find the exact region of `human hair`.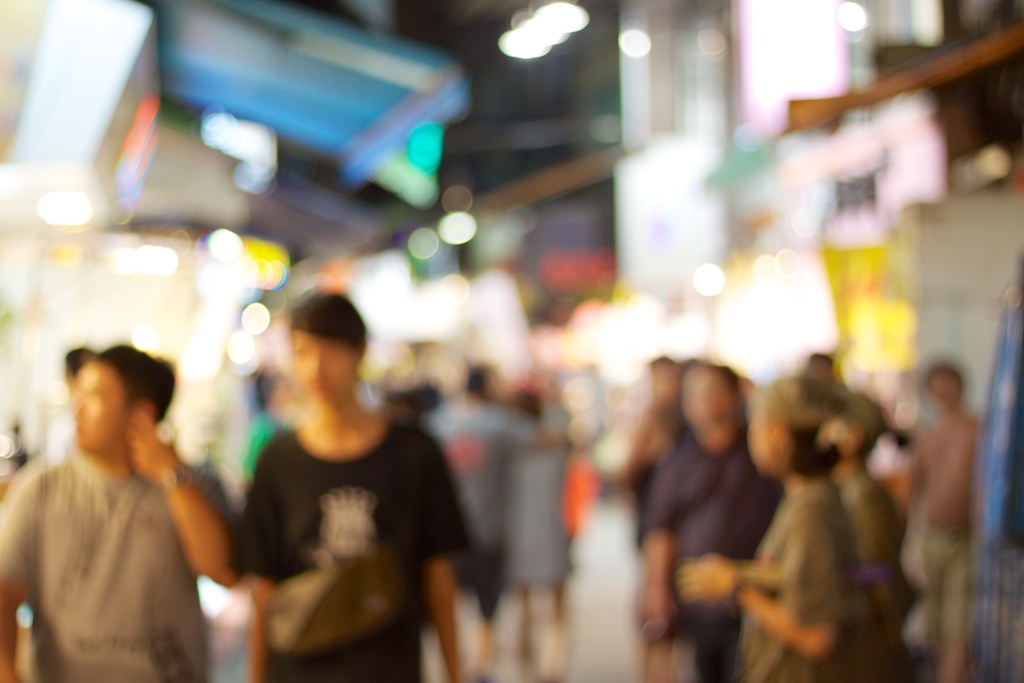
Exact region: select_region(95, 344, 175, 424).
